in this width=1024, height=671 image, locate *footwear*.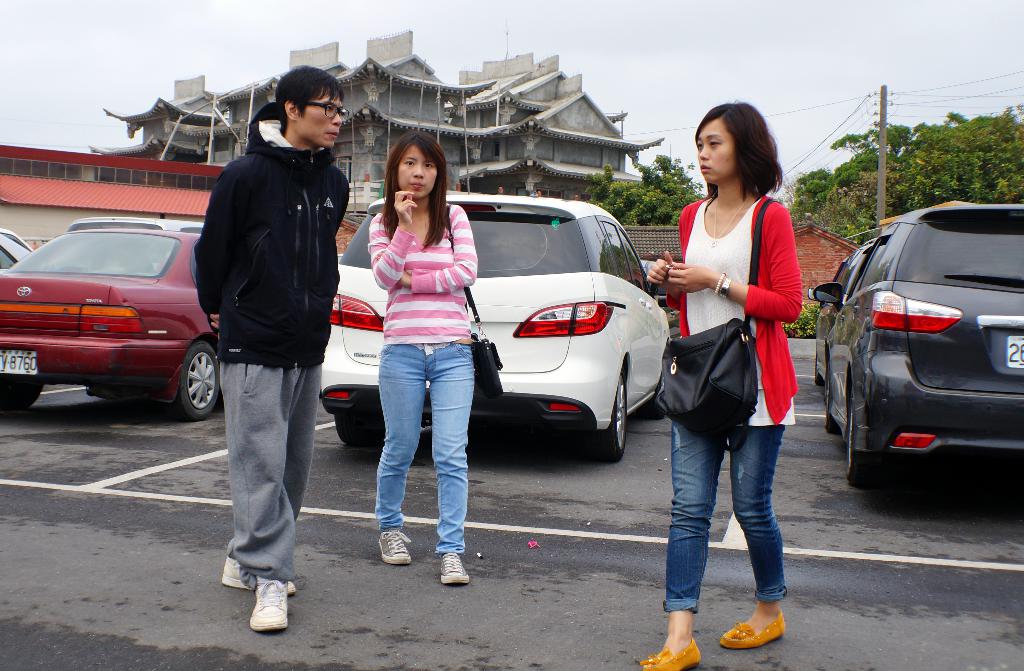
Bounding box: bbox=[635, 637, 700, 670].
